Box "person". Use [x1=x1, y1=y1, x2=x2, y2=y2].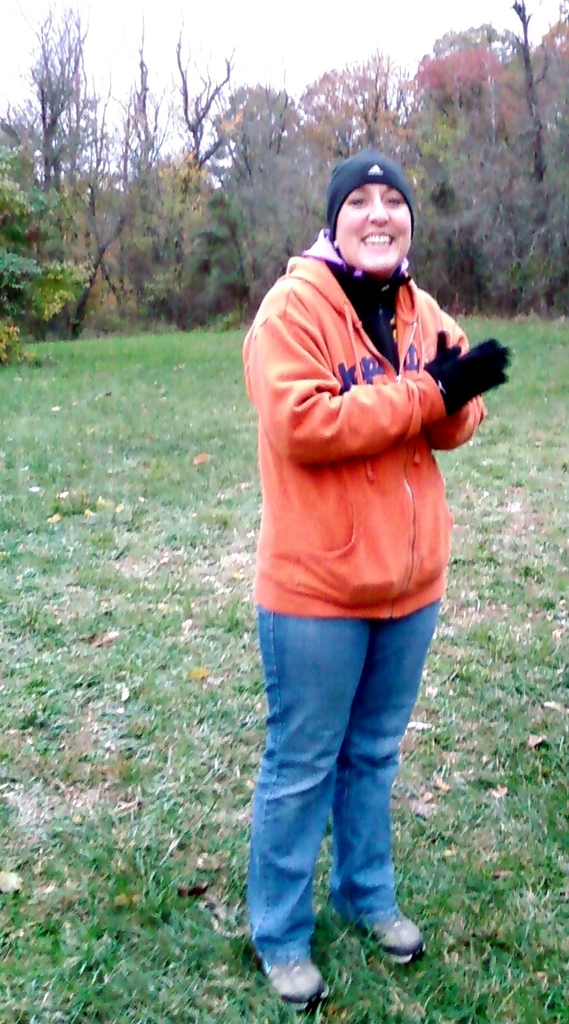
[x1=245, y1=154, x2=525, y2=997].
